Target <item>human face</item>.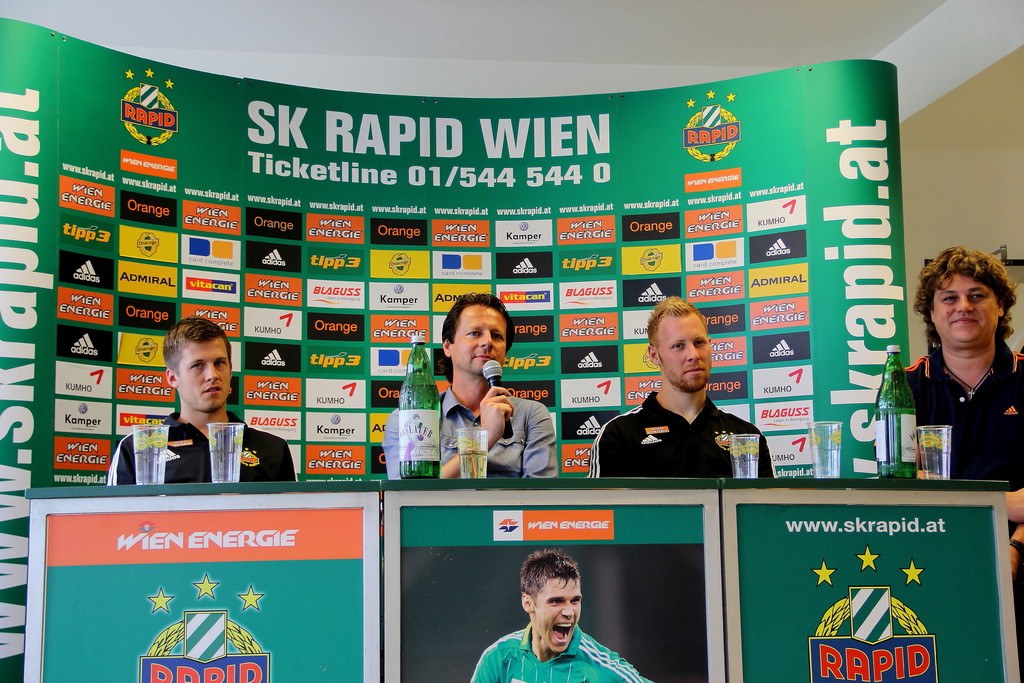
Target region: 660/317/711/391.
